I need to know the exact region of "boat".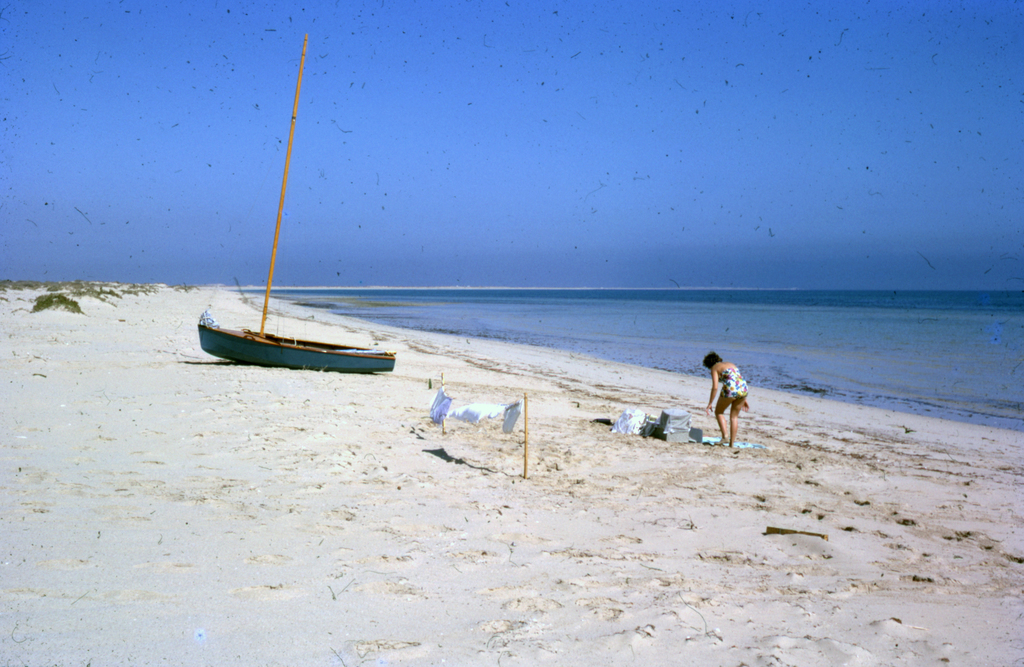
Region: {"left": 186, "top": 66, "right": 410, "bottom": 384}.
